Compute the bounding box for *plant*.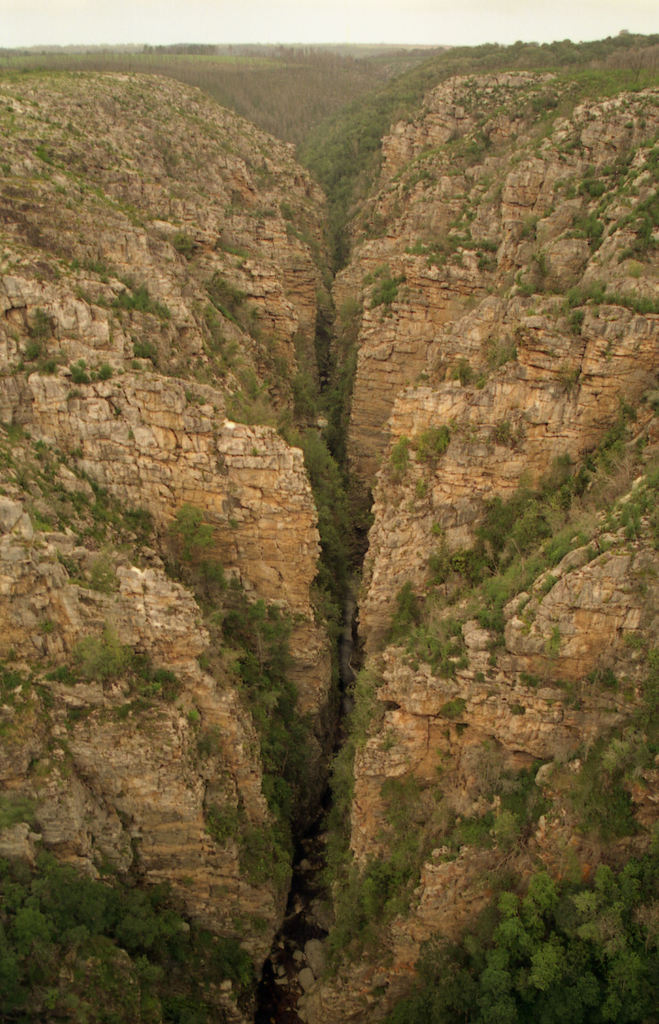
<region>485, 282, 492, 290</region>.
